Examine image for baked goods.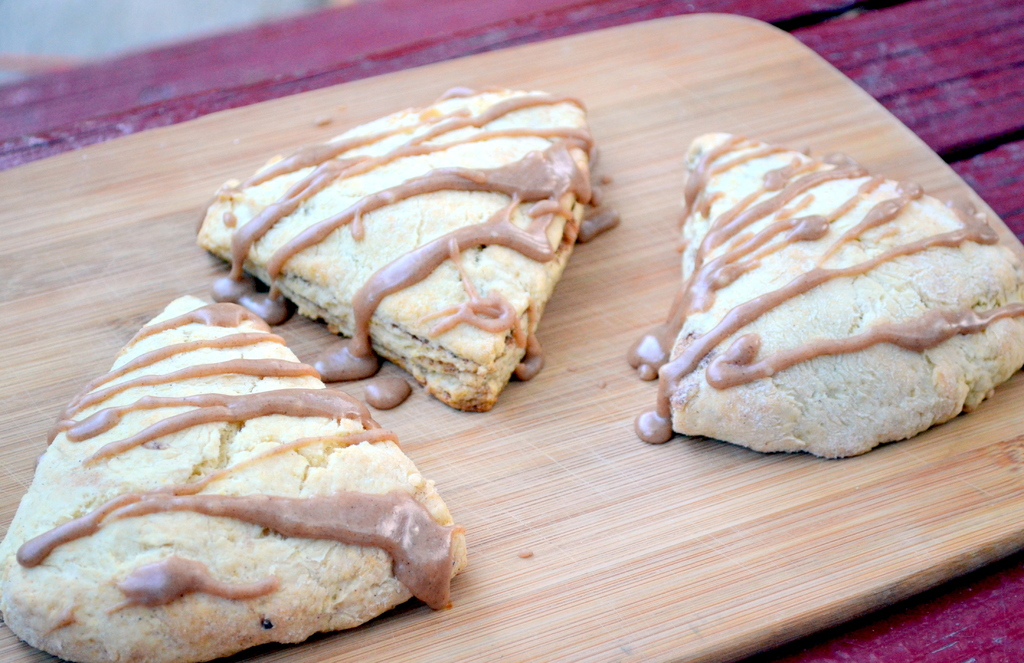
Examination result: bbox=[0, 293, 467, 662].
